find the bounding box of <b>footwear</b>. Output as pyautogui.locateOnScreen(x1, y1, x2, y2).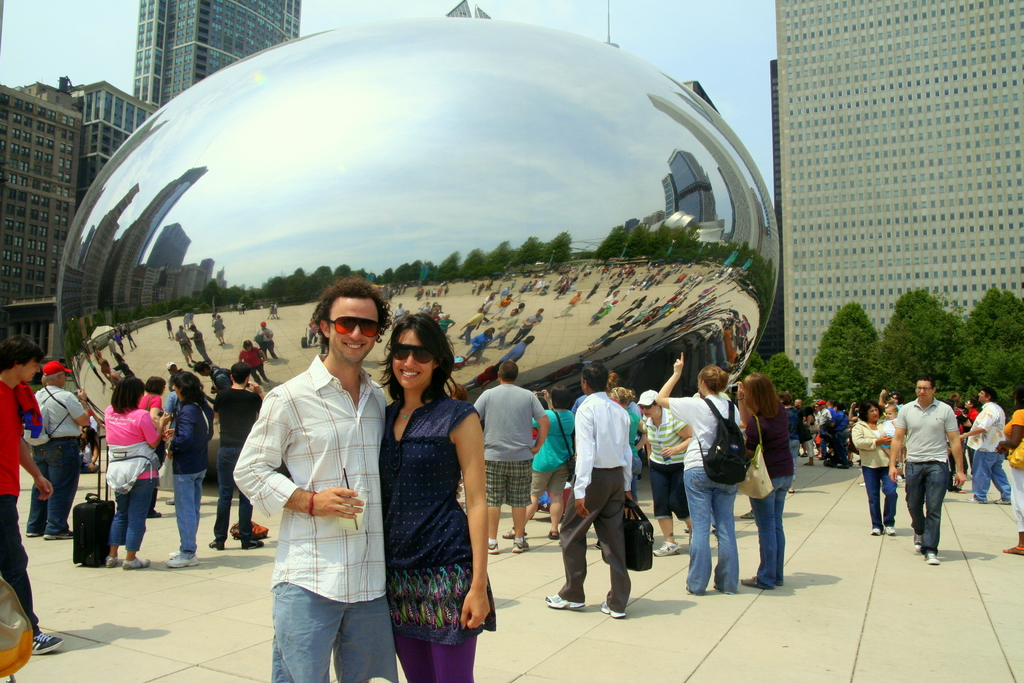
pyautogui.locateOnScreen(992, 498, 1012, 506).
